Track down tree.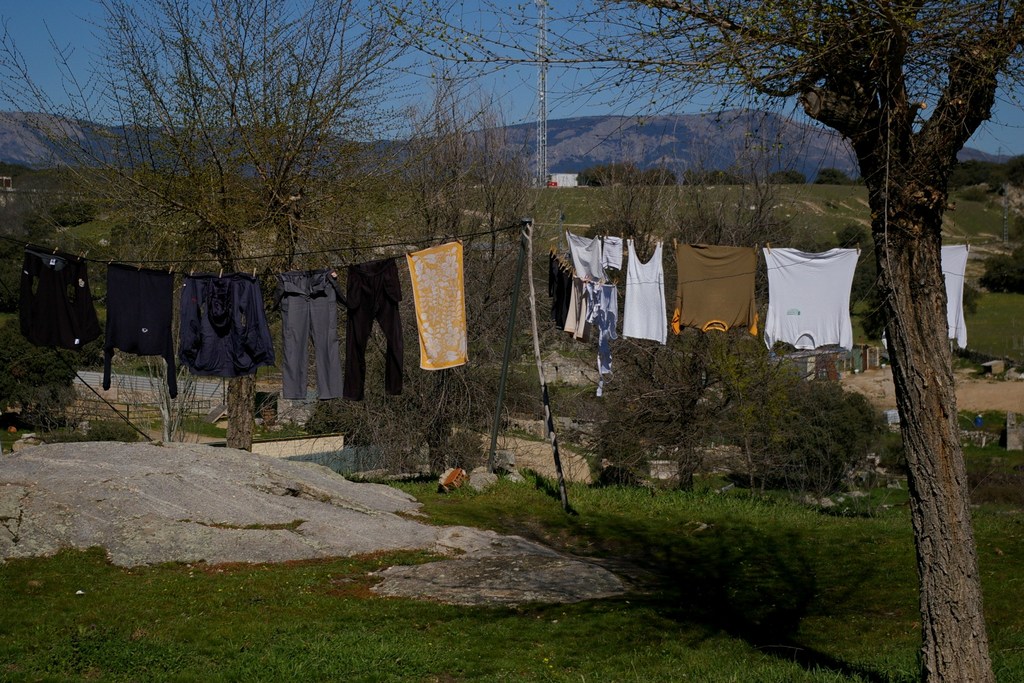
Tracked to [x1=817, y1=165, x2=852, y2=186].
